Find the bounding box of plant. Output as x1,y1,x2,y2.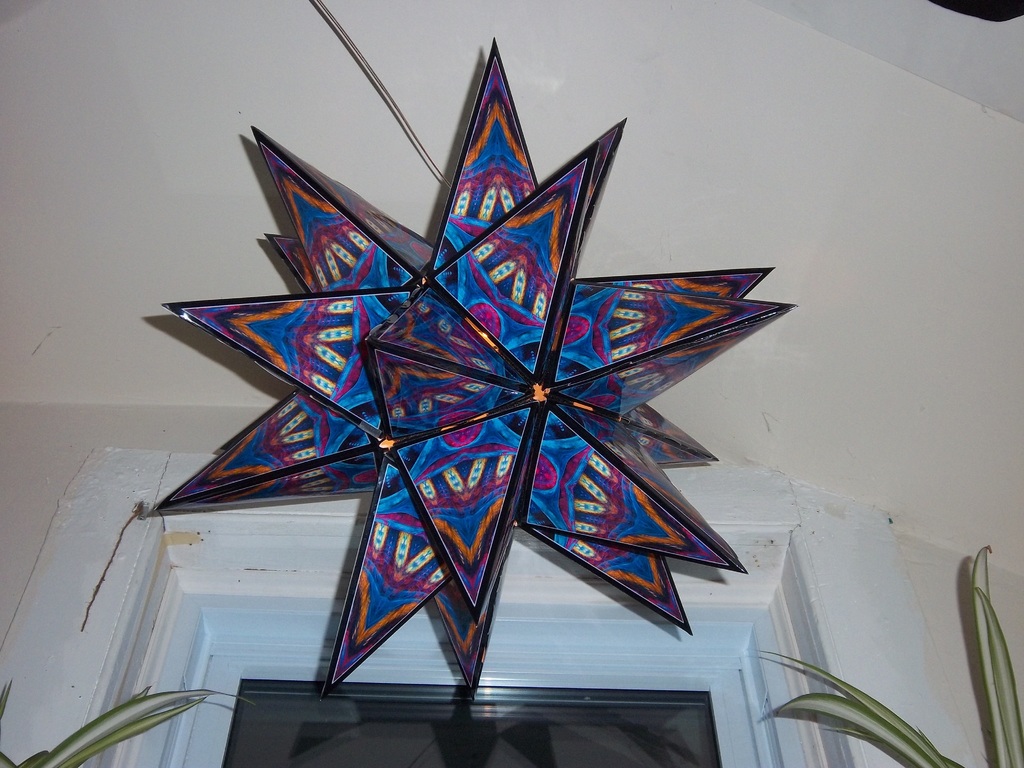
773,536,1023,767.
